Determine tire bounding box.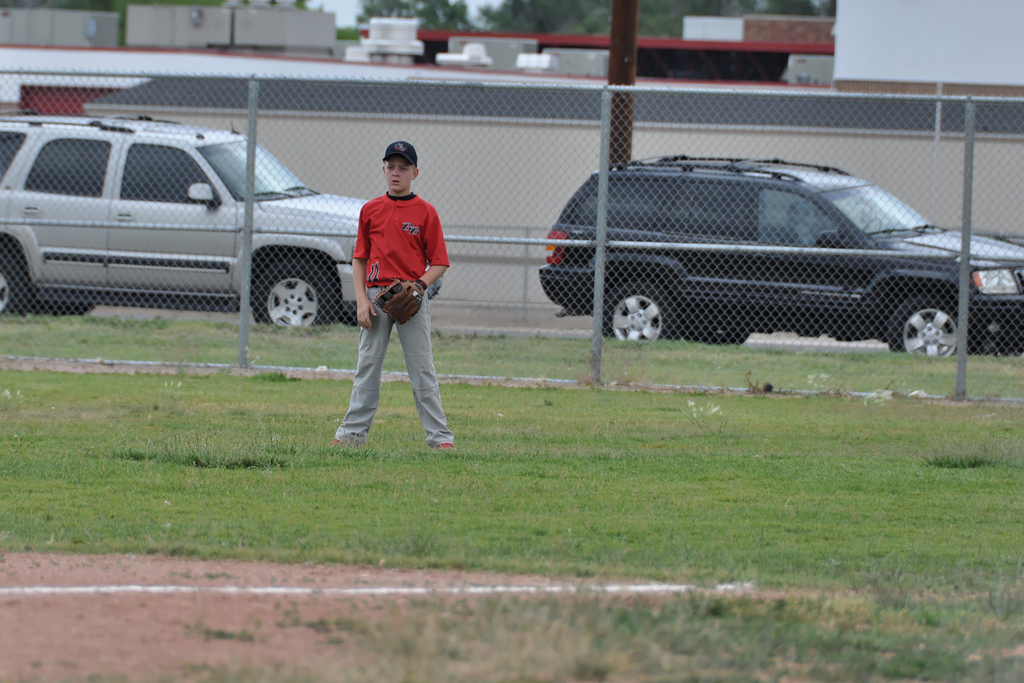
Determined: bbox=[47, 299, 97, 319].
